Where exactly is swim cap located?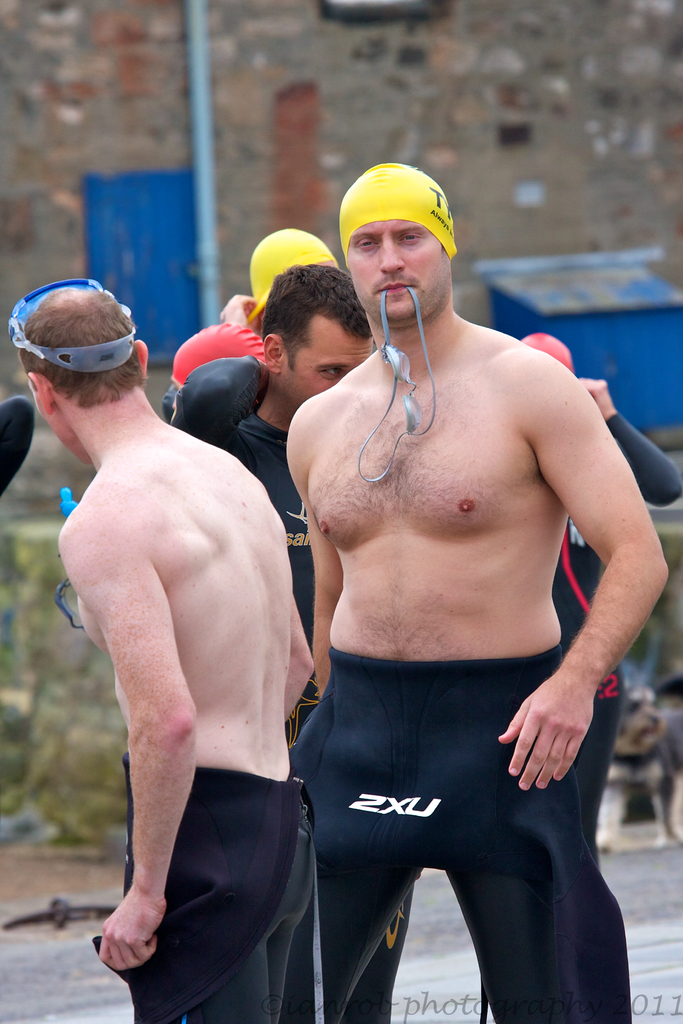
Its bounding box is <region>248, 223, 332, 310</region>.
